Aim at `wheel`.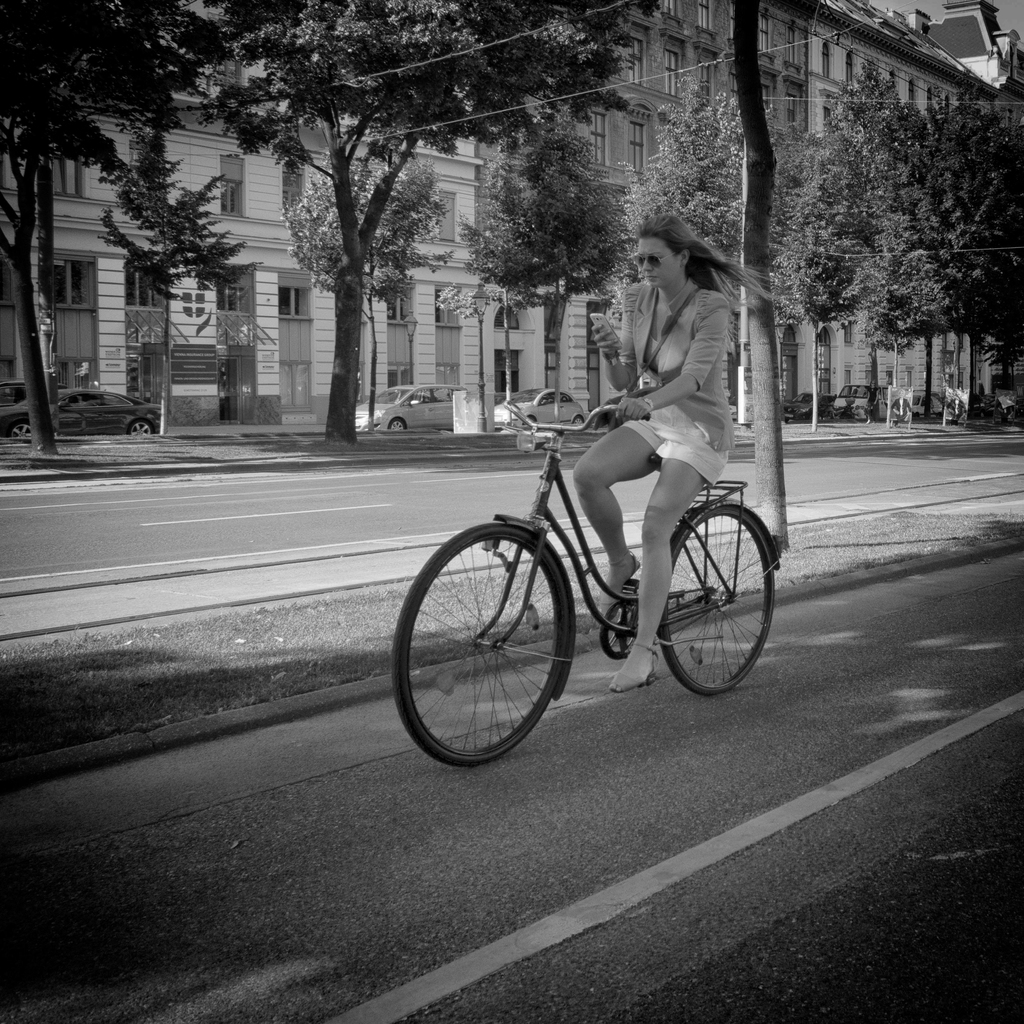
Aimed at locate(10, 419, 33, 438).
